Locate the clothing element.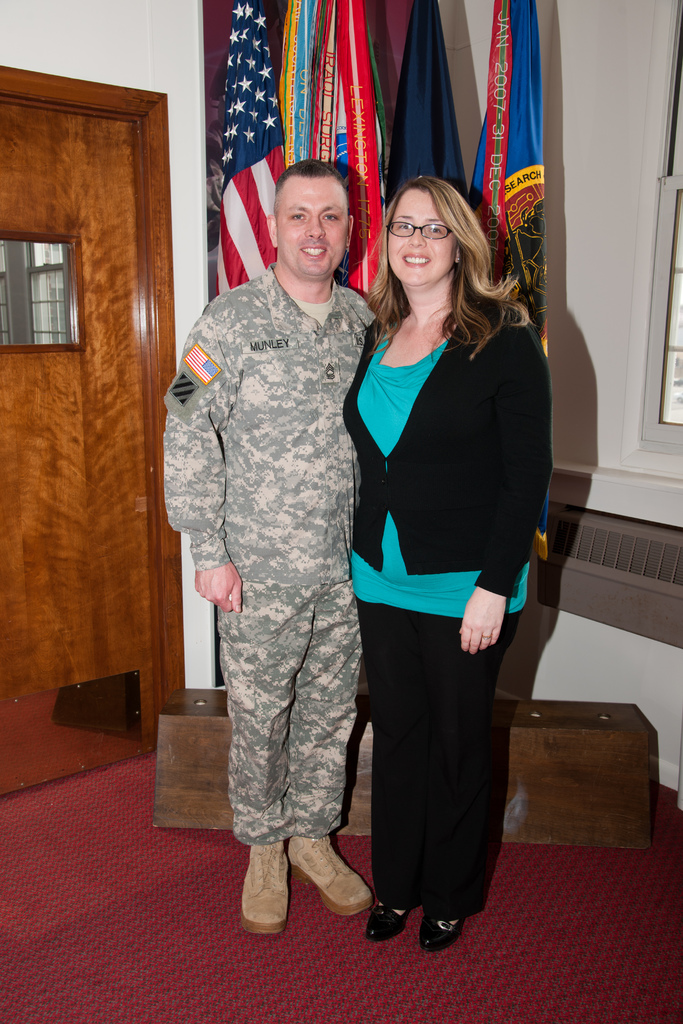
Element bbox: {"x1": 338, "y1": 273, "x2": 581, "y2": 944}.
